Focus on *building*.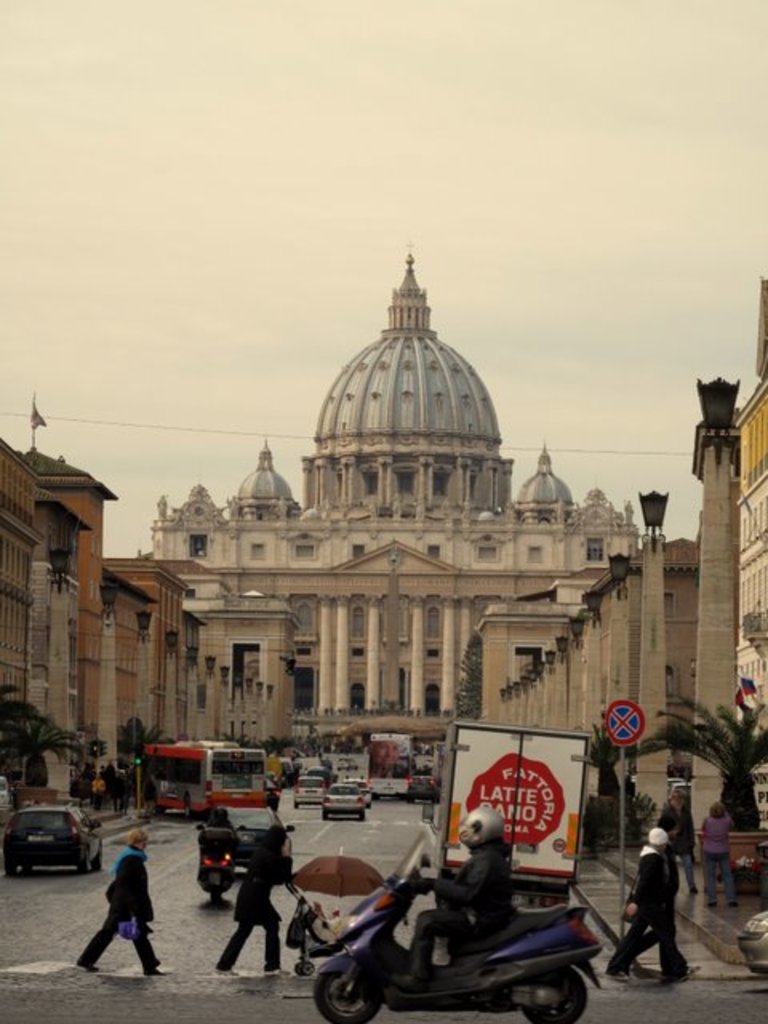
Focused at 478,277,766,830.
